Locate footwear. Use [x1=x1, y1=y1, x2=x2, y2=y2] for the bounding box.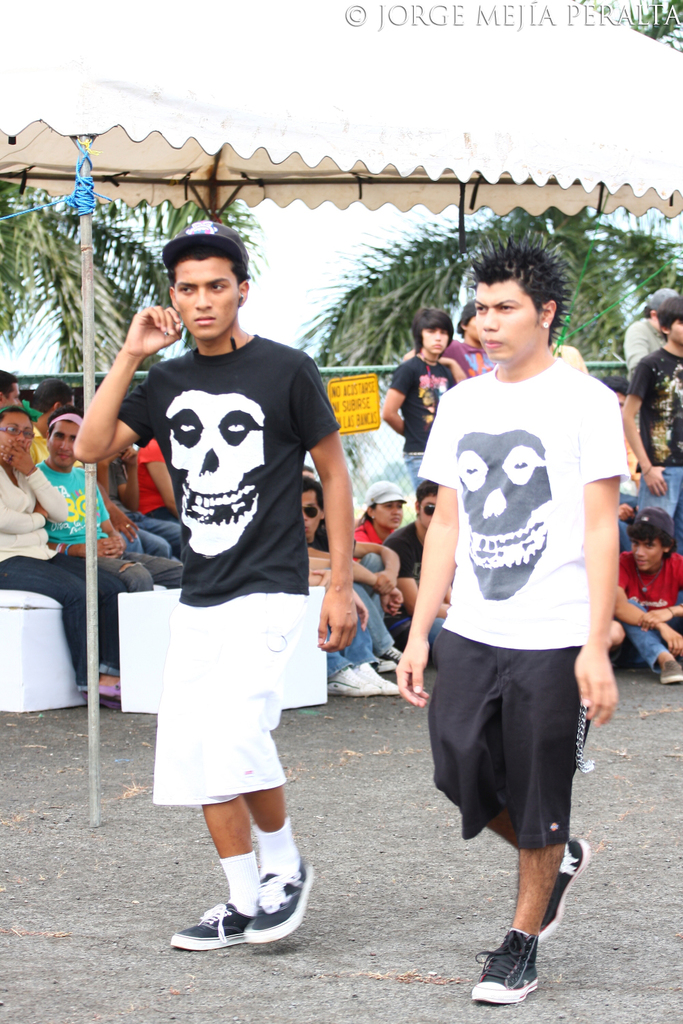
[x1=473, y1=934, x2=546, y2=1006].
